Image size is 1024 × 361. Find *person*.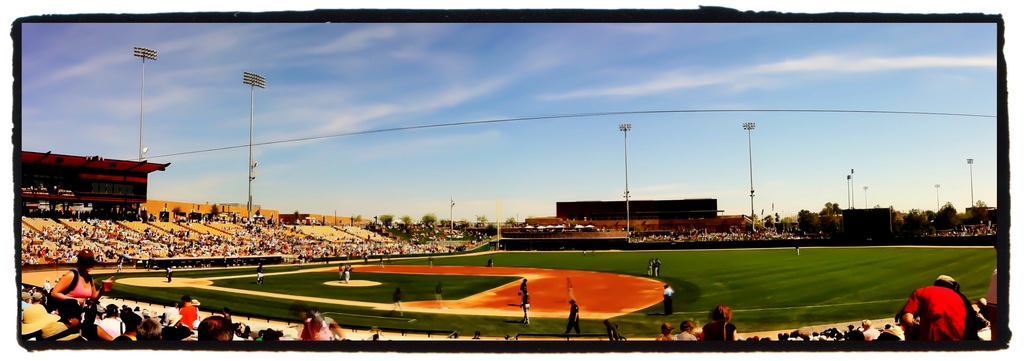
box(788, 241, 801, 258).
